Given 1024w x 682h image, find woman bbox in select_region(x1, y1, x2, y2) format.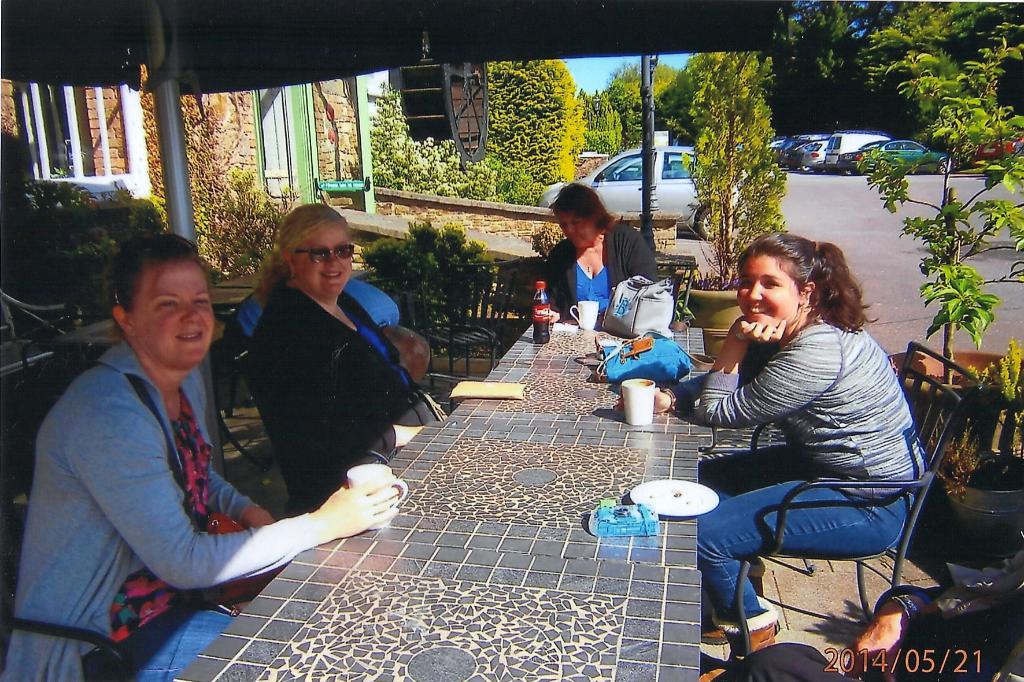
select_region(6, 234, 397, 681).
